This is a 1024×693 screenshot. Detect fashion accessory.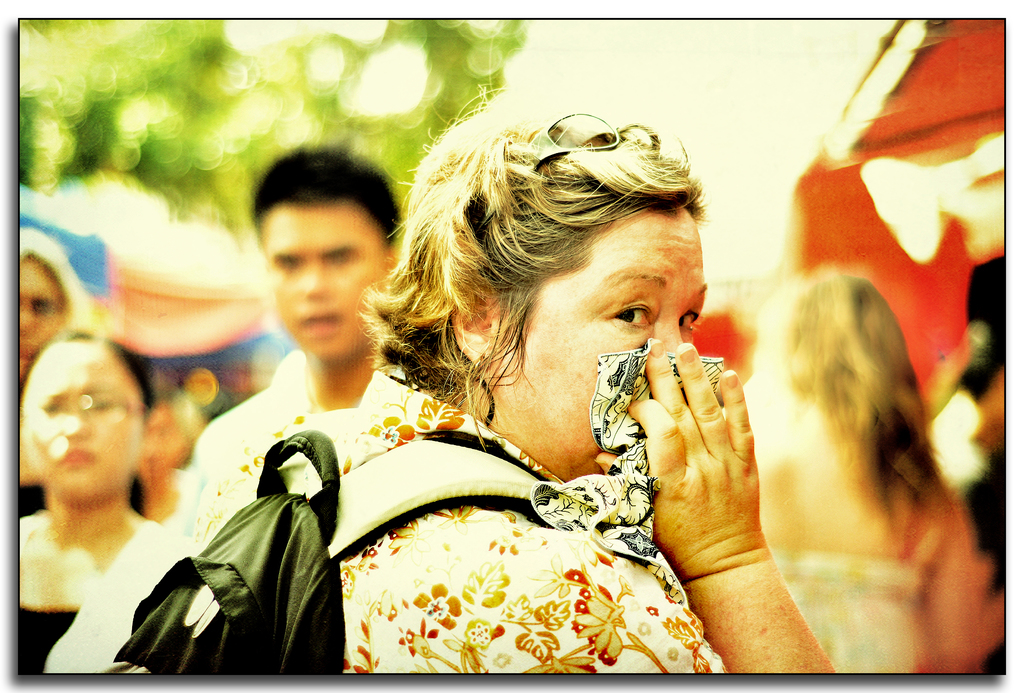
Rect(527, 113, 653, 172).
